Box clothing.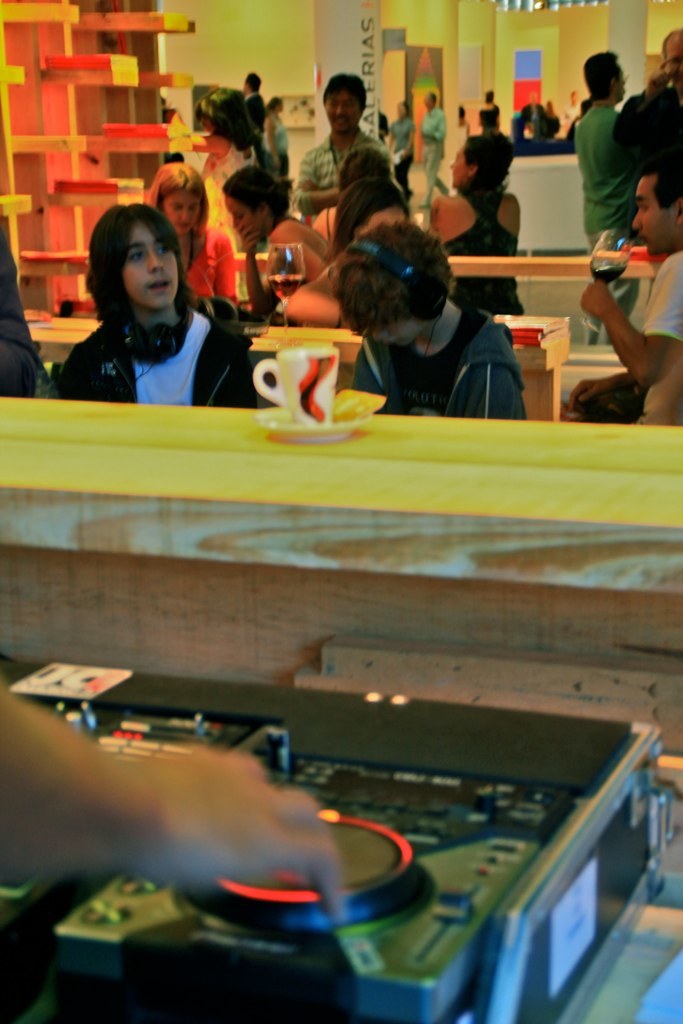
[189,230,240,297].
